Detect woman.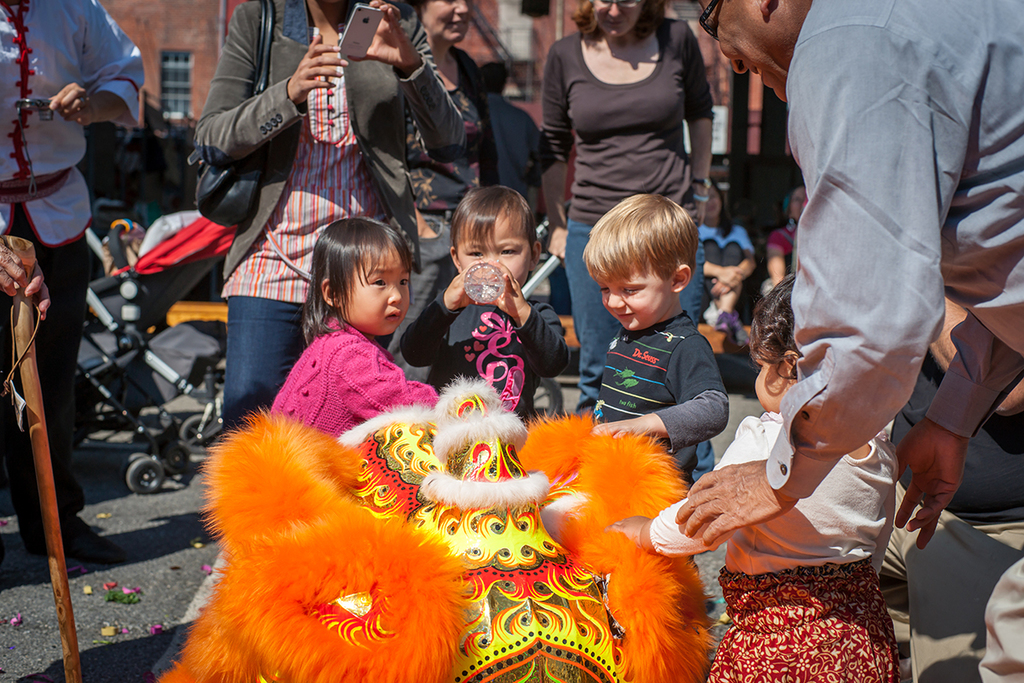
Detected at 186:0:467:444.
